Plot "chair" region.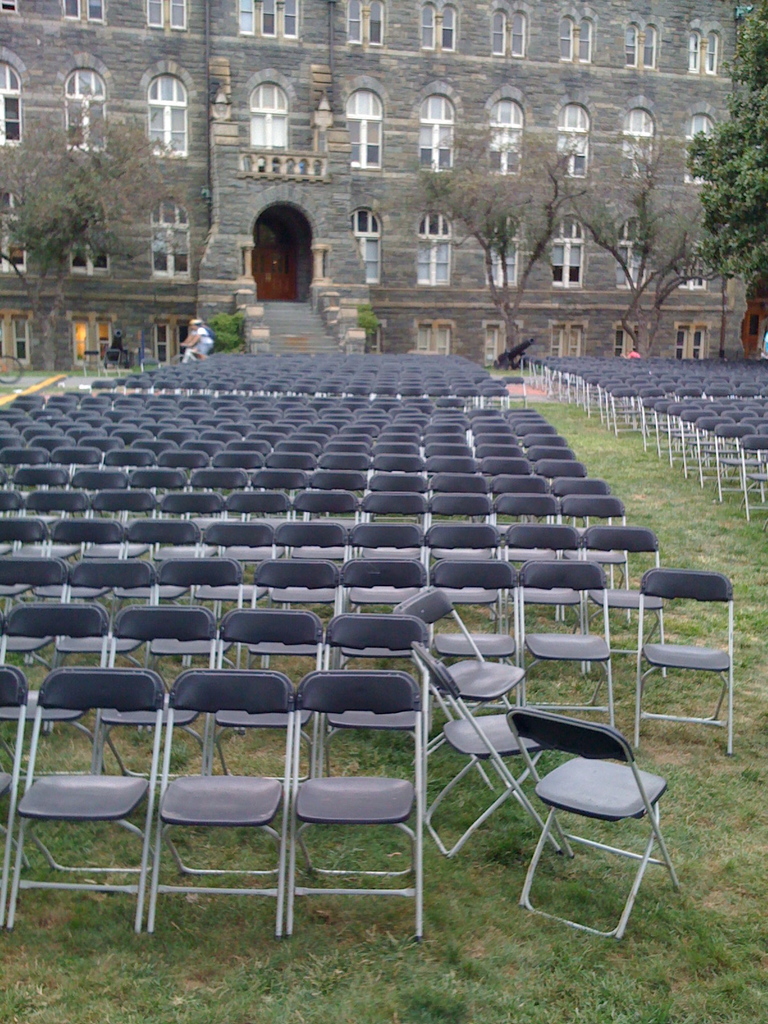
Plotted at bbox=(410, 644, 565, 856).
